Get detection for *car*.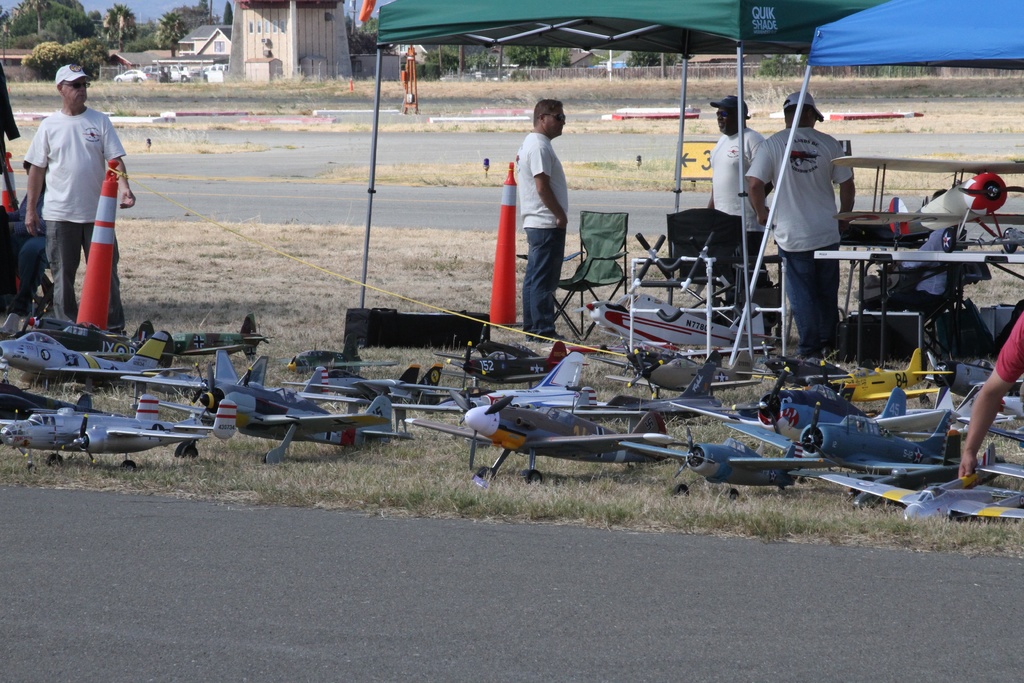
Detection: pyautogui.locateOnScreen(113, 69, 156, 84).
